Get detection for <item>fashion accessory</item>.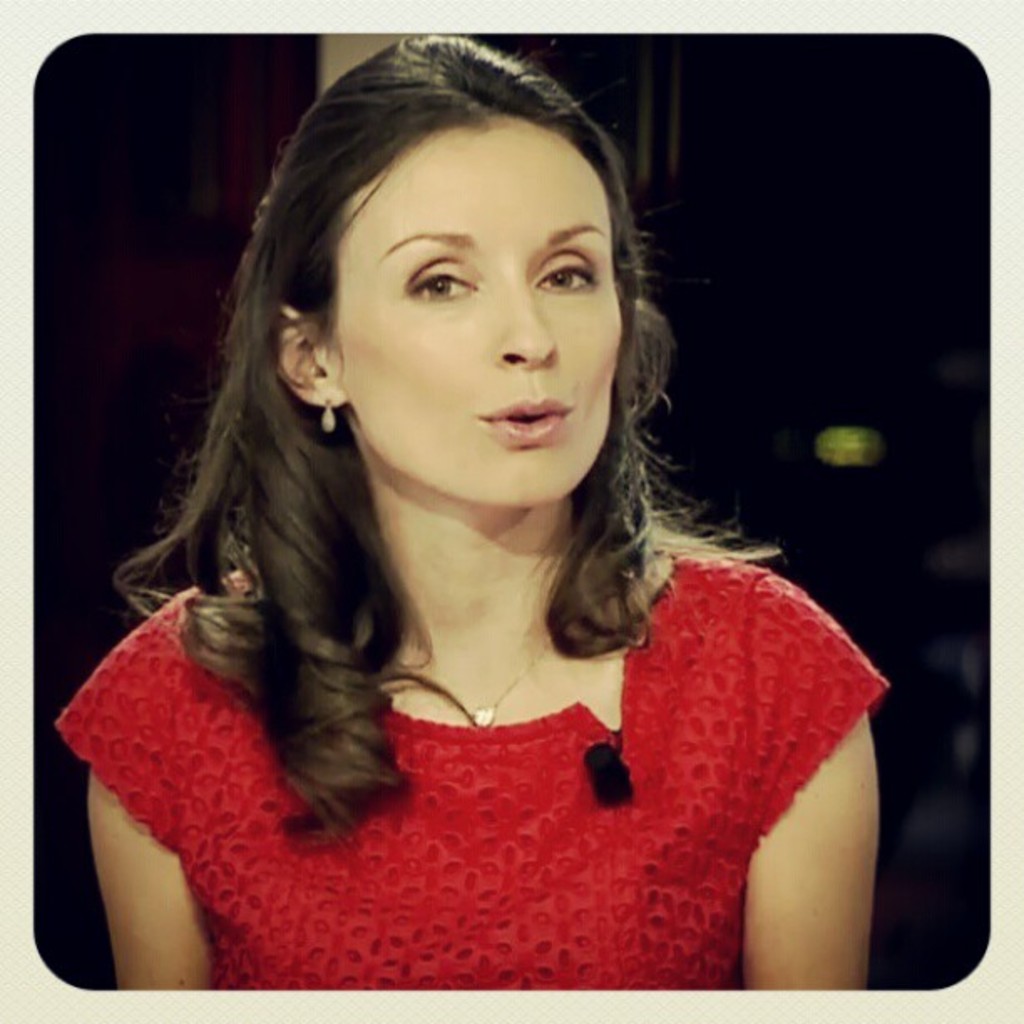
Detection: x1=465 y1=637 x2=552 y2=731.
